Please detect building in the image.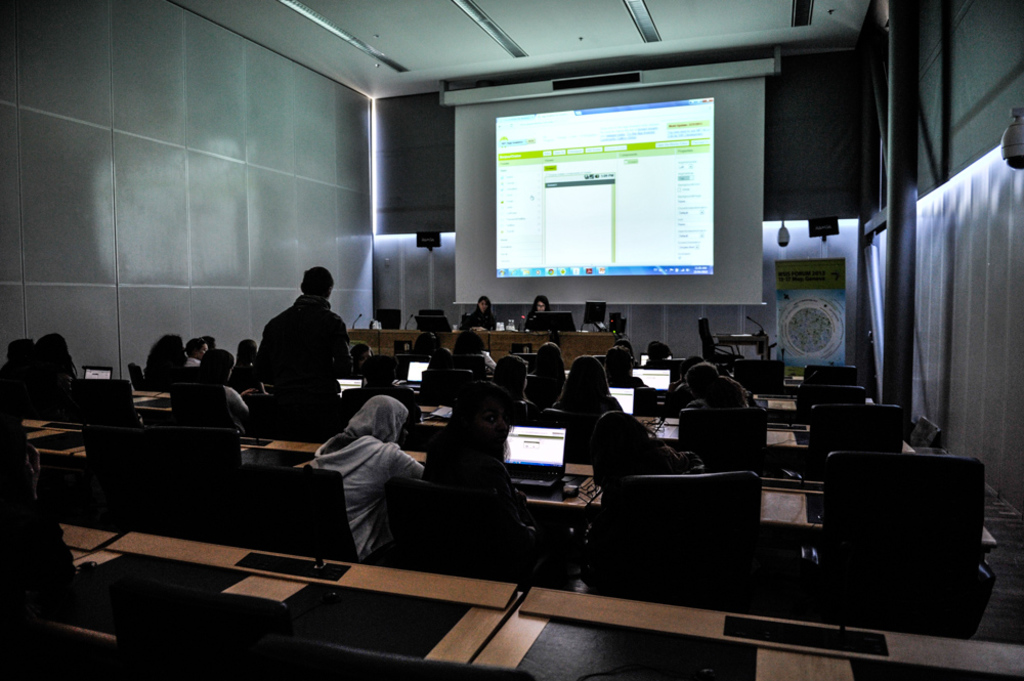
x1=0 y1=0 x2=1023 y2=680.
